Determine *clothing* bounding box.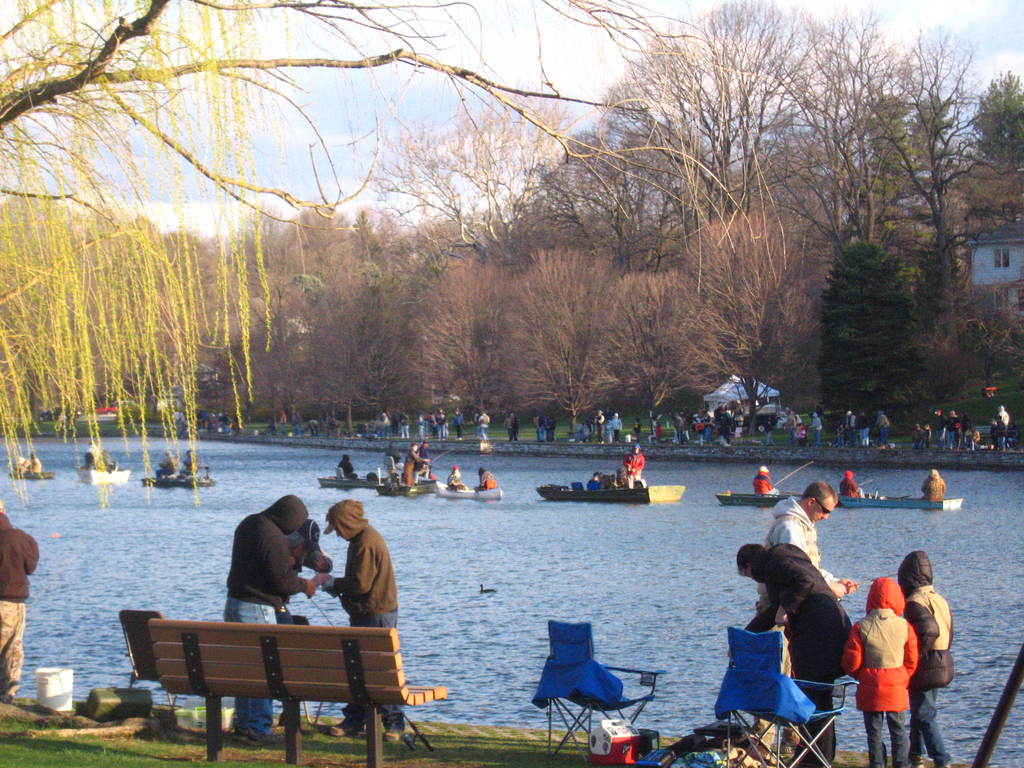
Determined: bbox=(842, 470, 861, 497).
